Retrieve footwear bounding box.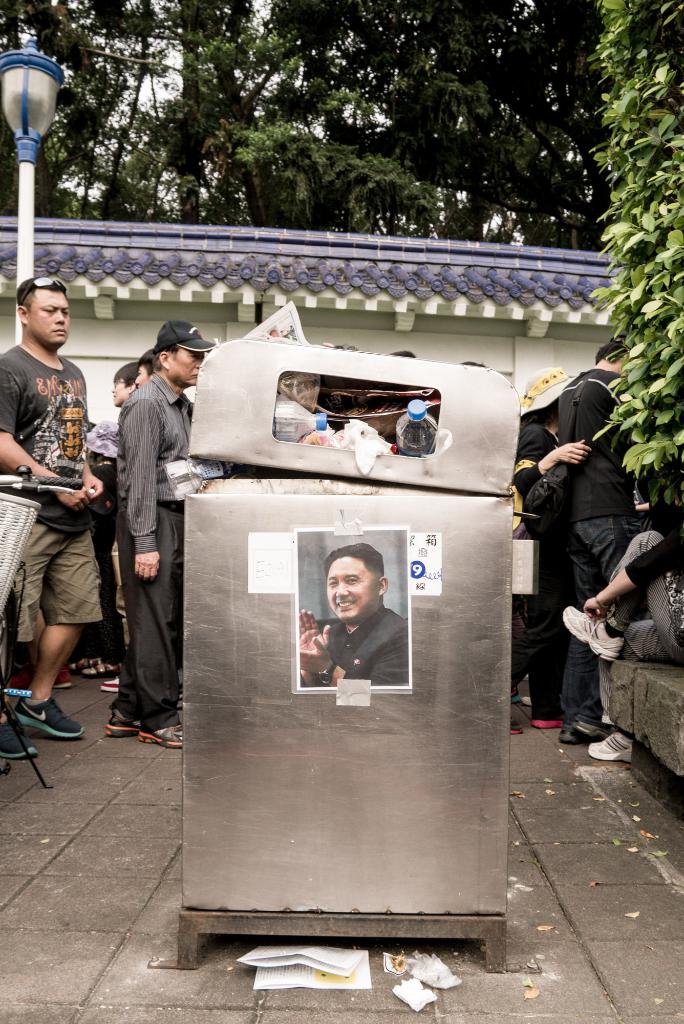
Bounding box: bbox=(98, 676, 117, 692).
